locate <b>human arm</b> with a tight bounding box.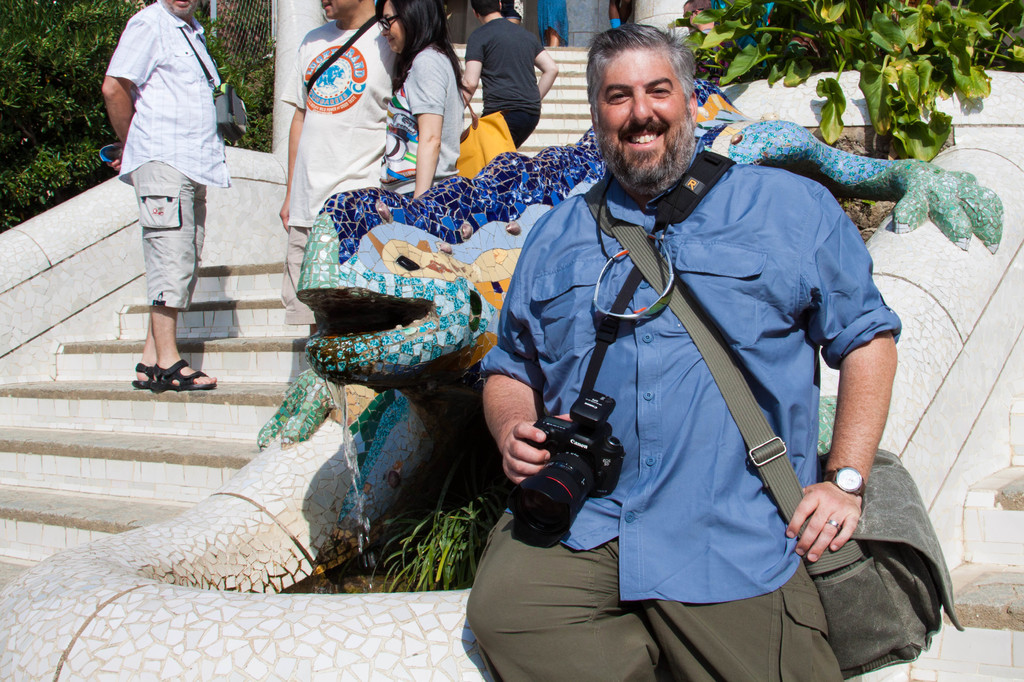
{"x1": 785, "y1": 205, "x2": 900, "y2": 561}.
